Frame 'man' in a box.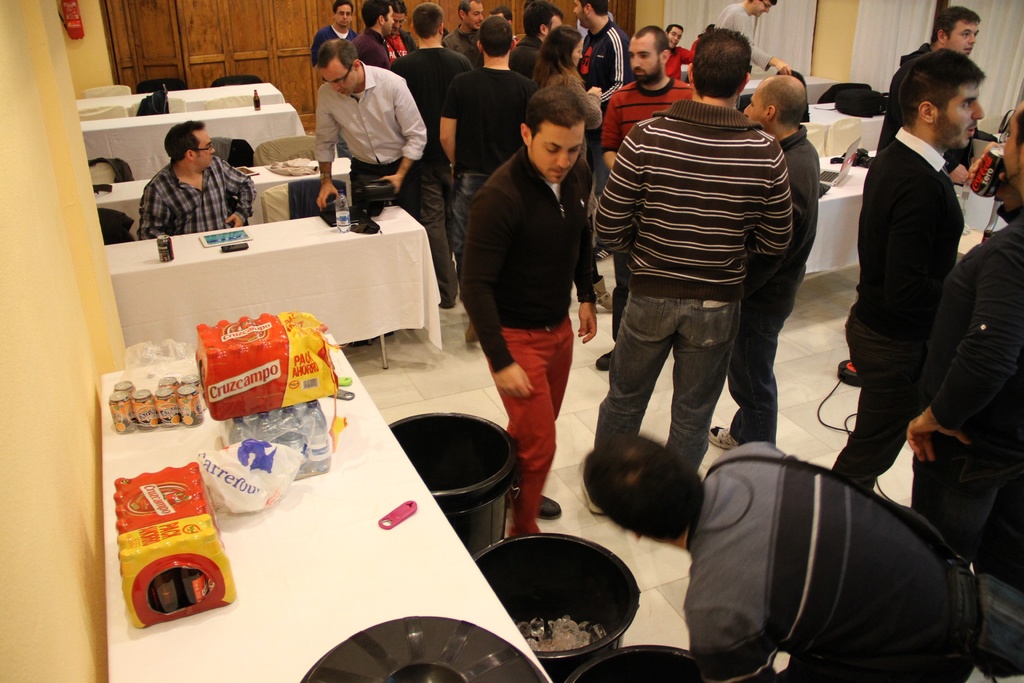
900:97:1023:682.
